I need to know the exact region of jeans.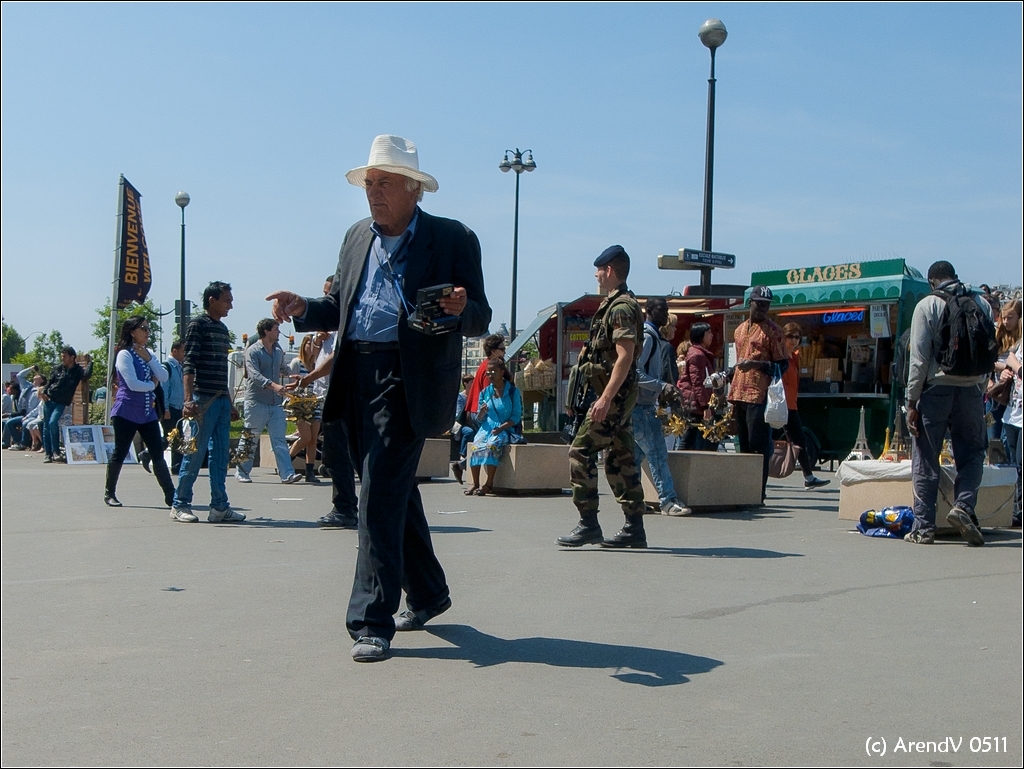
Region: left=632, top=406, right=682, bottom=509.
